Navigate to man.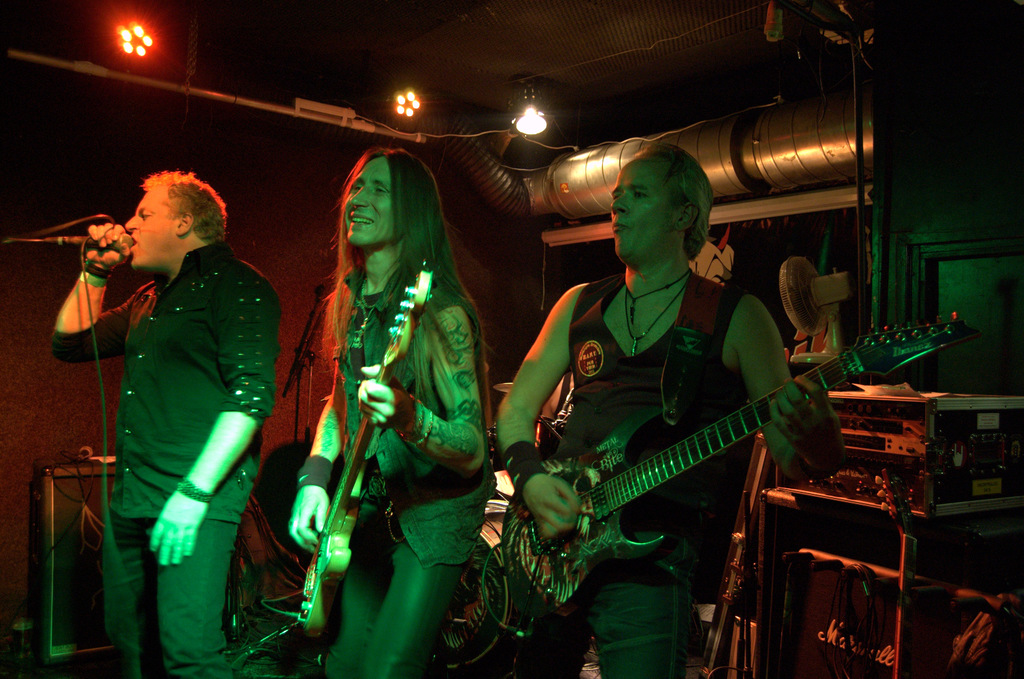
Navigation target: [x1=47, y1=166, x2=289, y2=678].
